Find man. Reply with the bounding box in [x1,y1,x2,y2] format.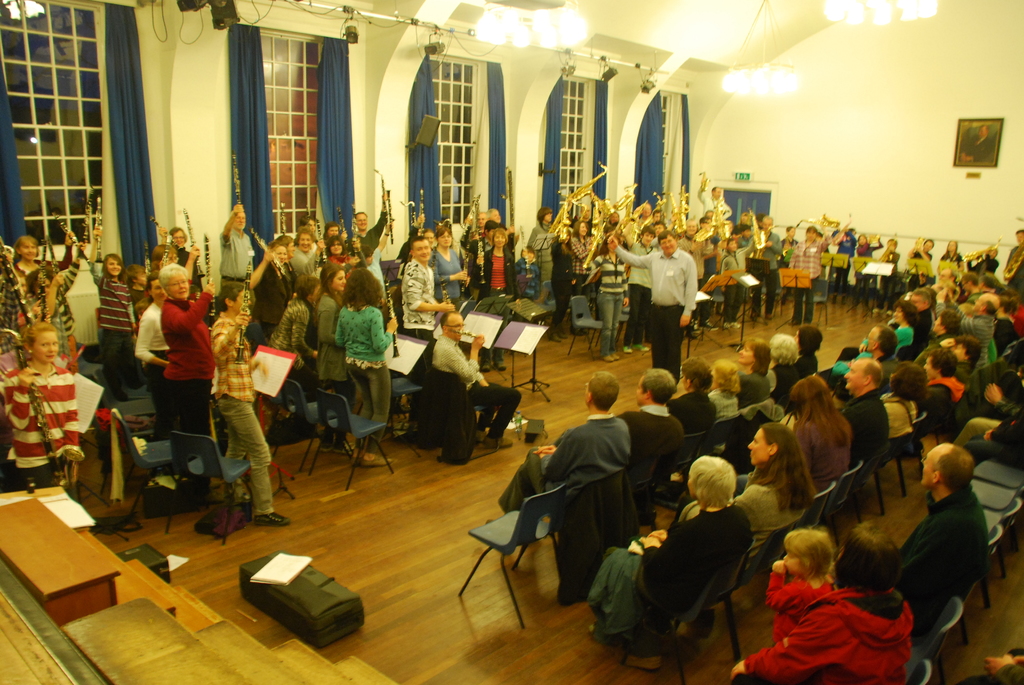
[955,291,1000,372].
